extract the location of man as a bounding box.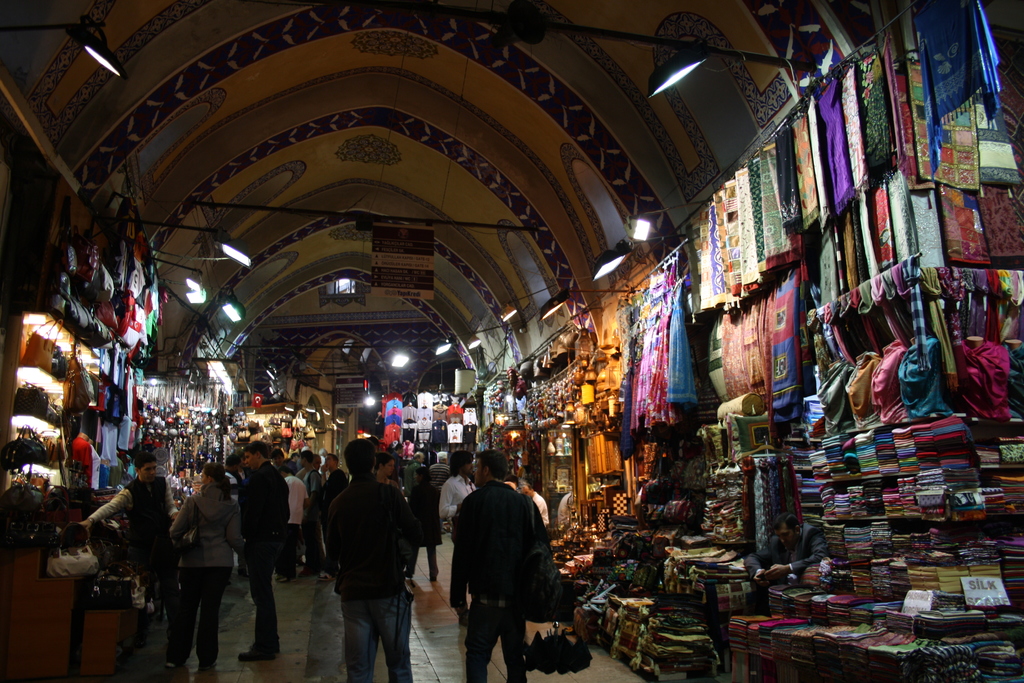
bbox=[435, 448, 484, 516].
